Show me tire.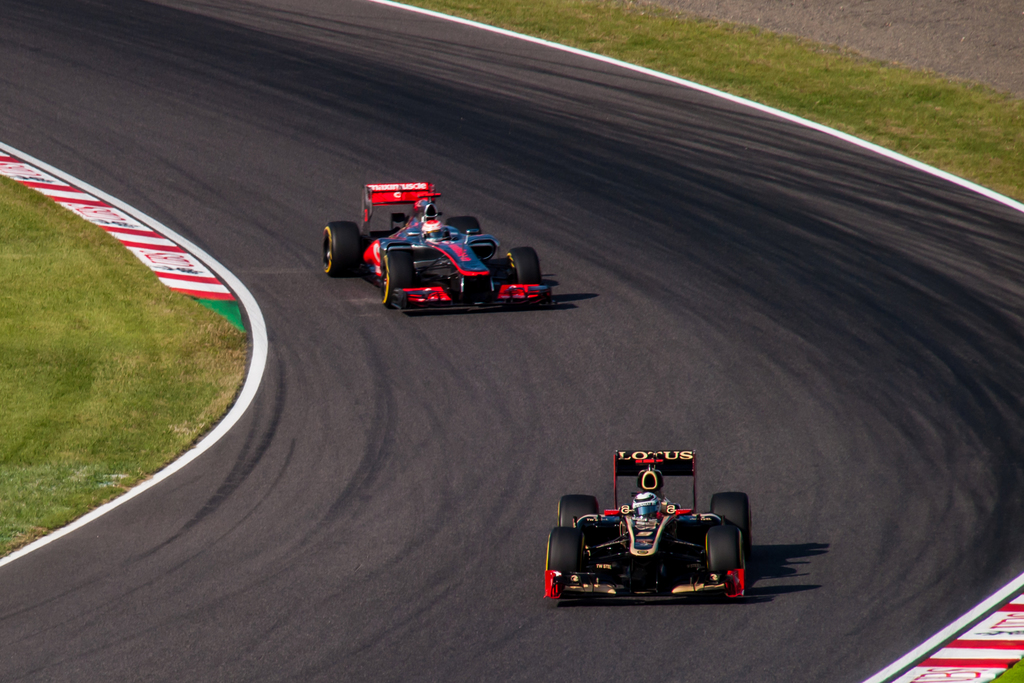
tire is here: 545:526:586:574.
